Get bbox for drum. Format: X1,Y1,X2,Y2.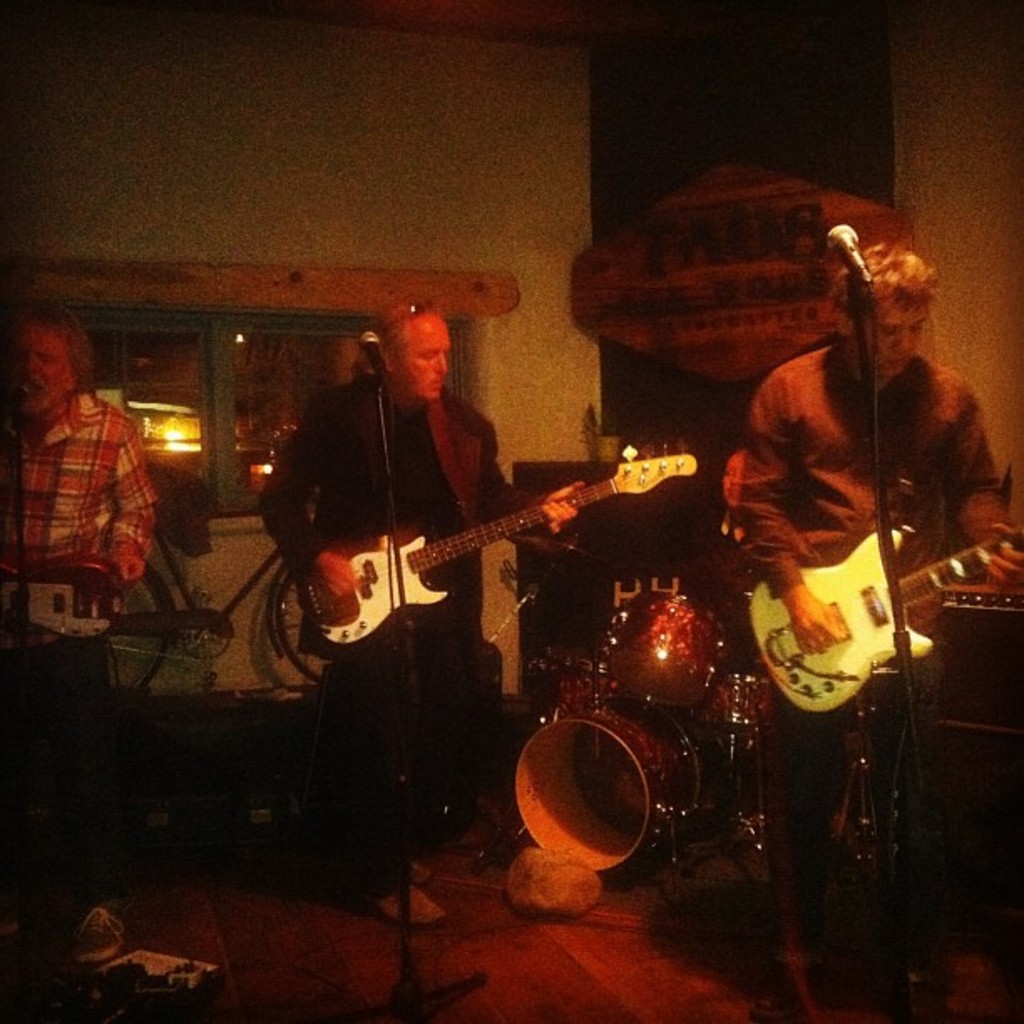
607,592,721,709.
